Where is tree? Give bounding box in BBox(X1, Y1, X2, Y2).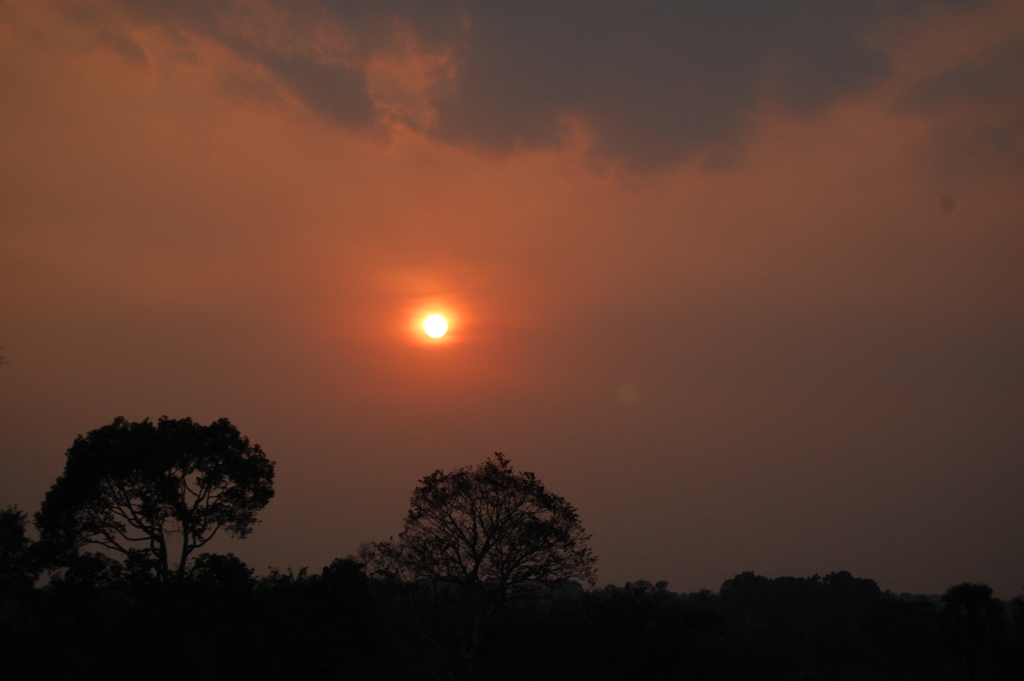
BBox(392, 447, 595, 605).
